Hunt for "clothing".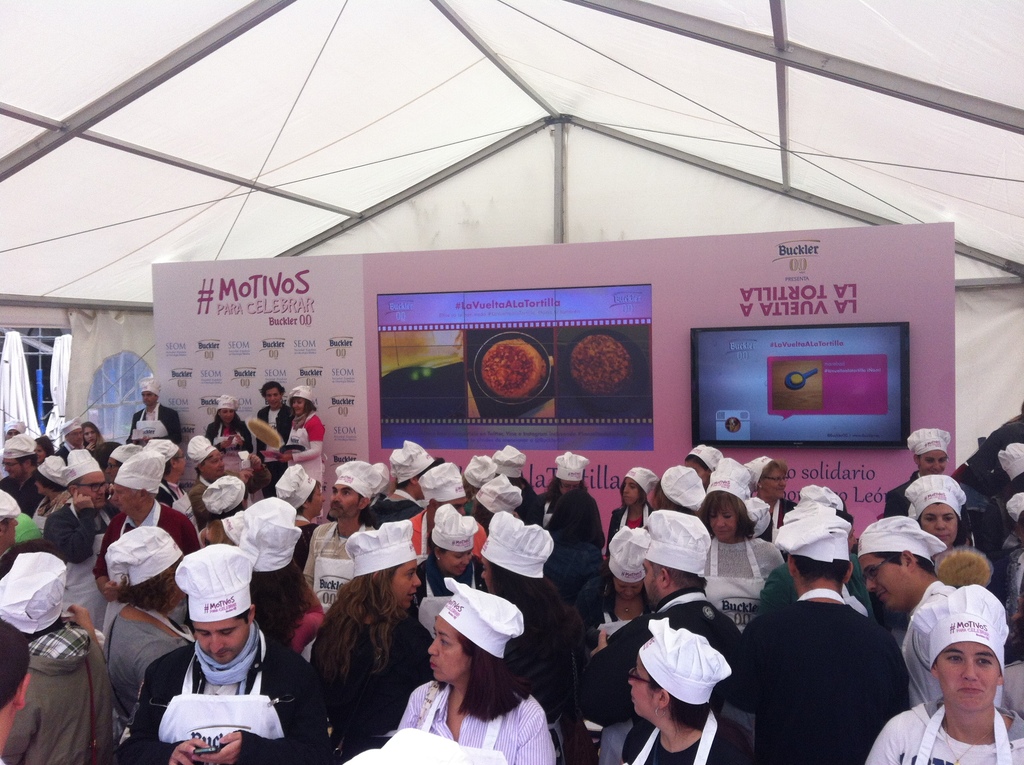
Hunted down at 580,583,743,764.
